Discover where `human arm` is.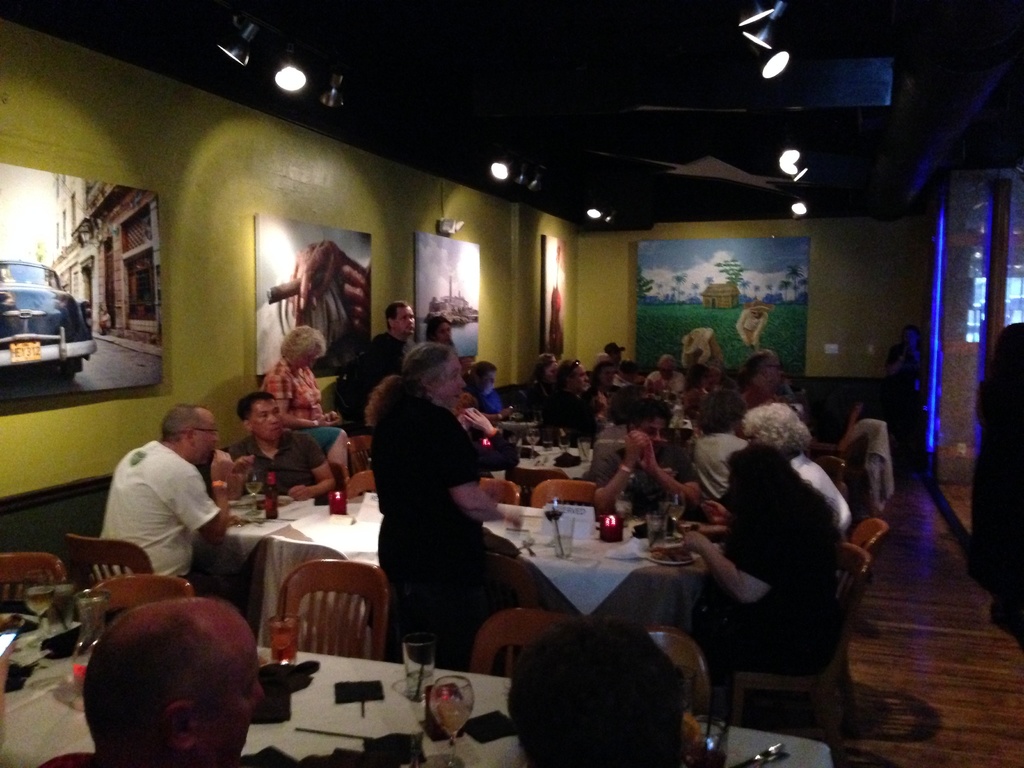
Discovered at {"left": 590, "top": 429, "right": 636, "bottom": 511}.
